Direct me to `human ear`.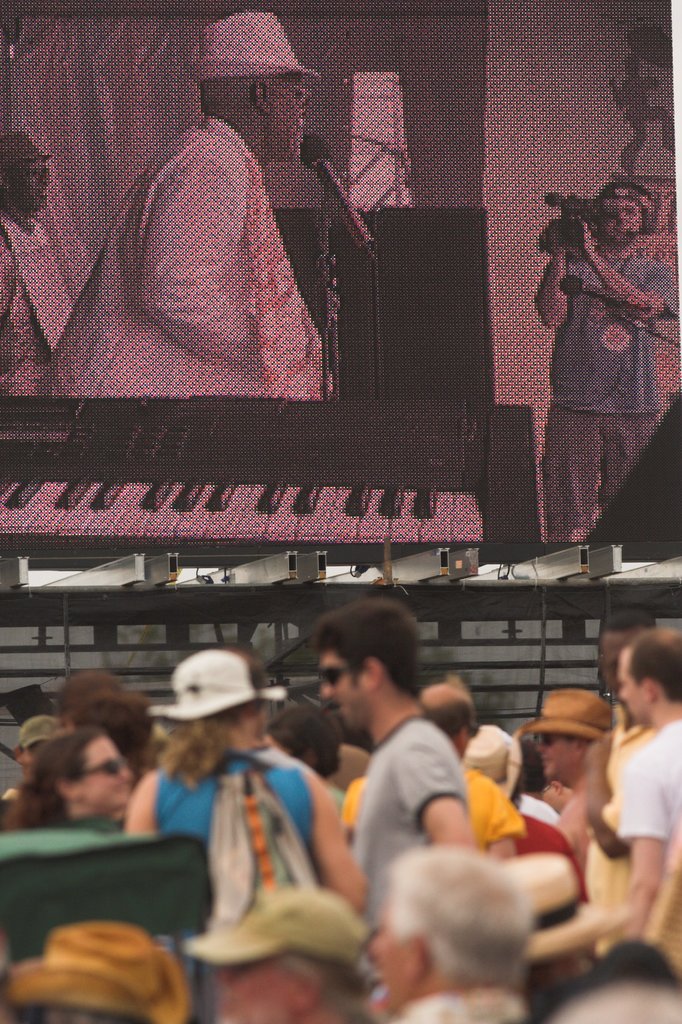
Direction: (642,671,662,707).
